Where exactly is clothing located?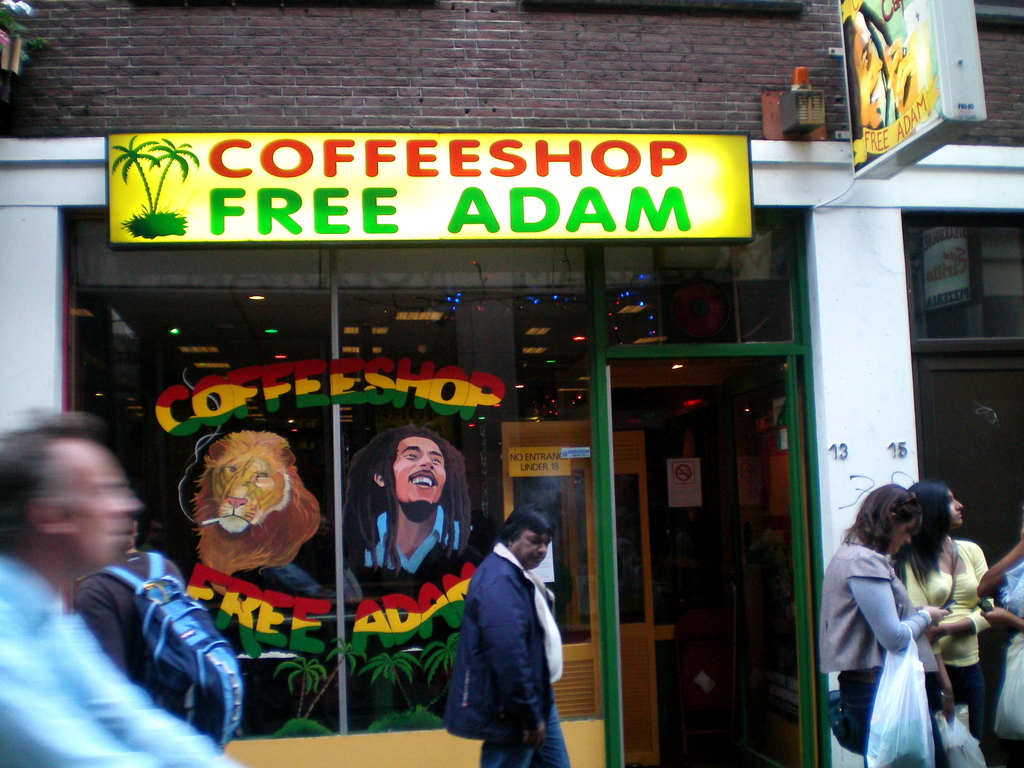
Its bounding box is 828, 527, 979, 756.
